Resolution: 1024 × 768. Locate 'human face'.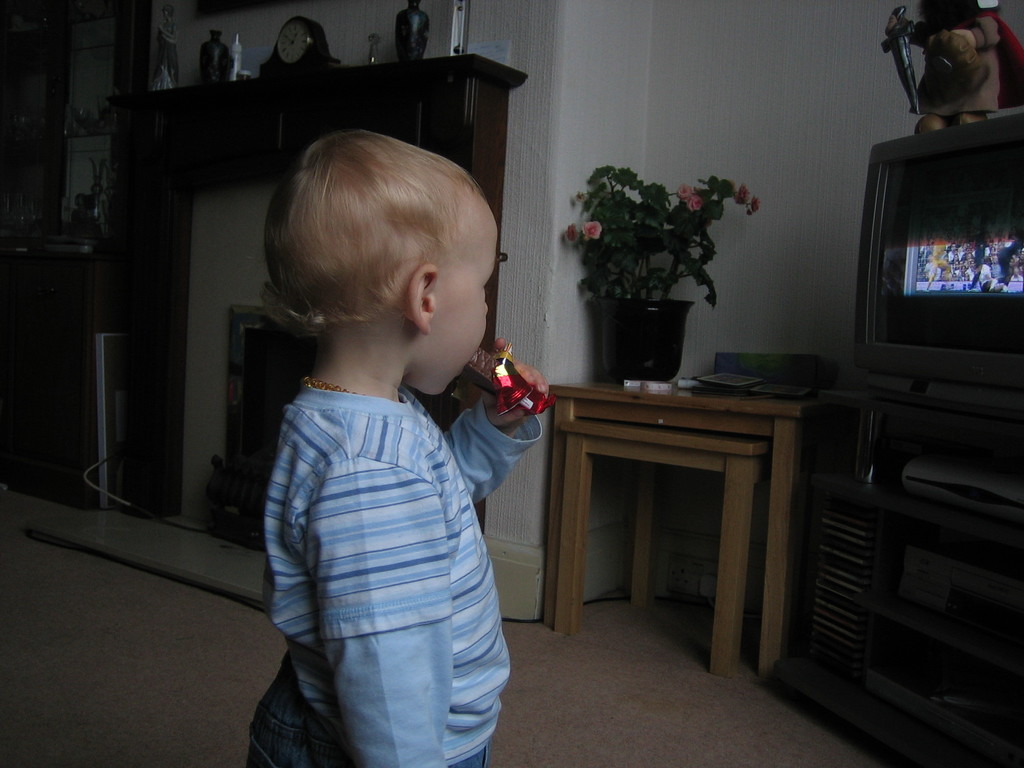
[442,220,495,390].
